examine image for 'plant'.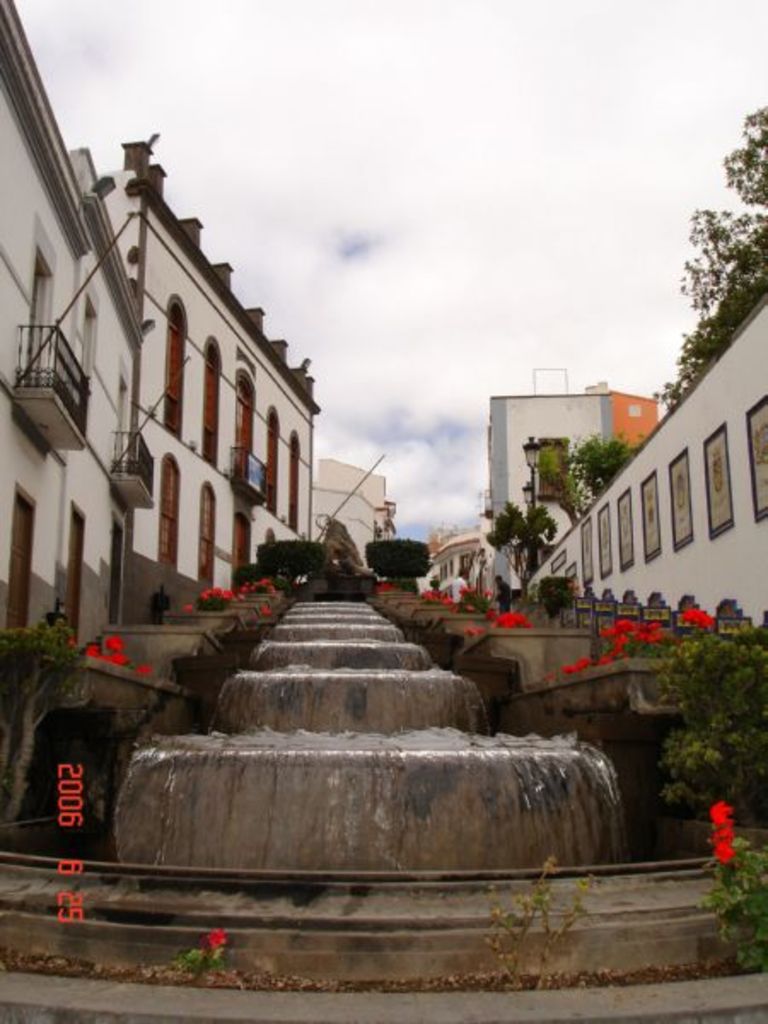
Examination result: <region>681, 800, 766, 971</region>.
